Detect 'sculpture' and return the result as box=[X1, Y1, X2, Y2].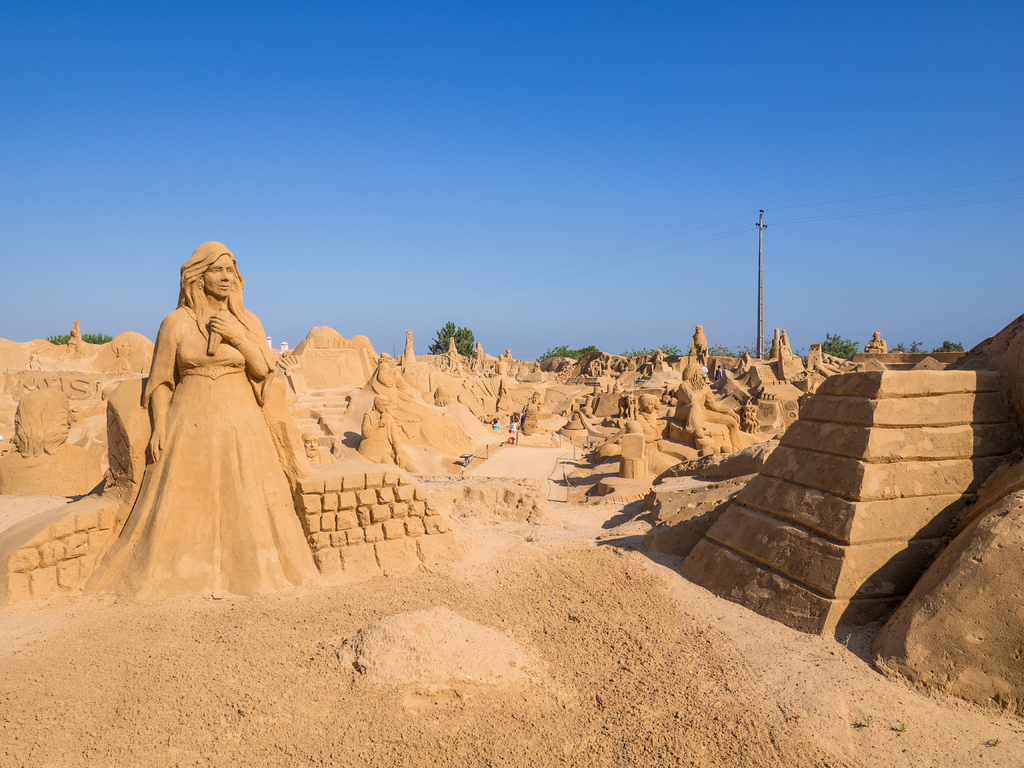
box=[675, 360, 754, 449].
